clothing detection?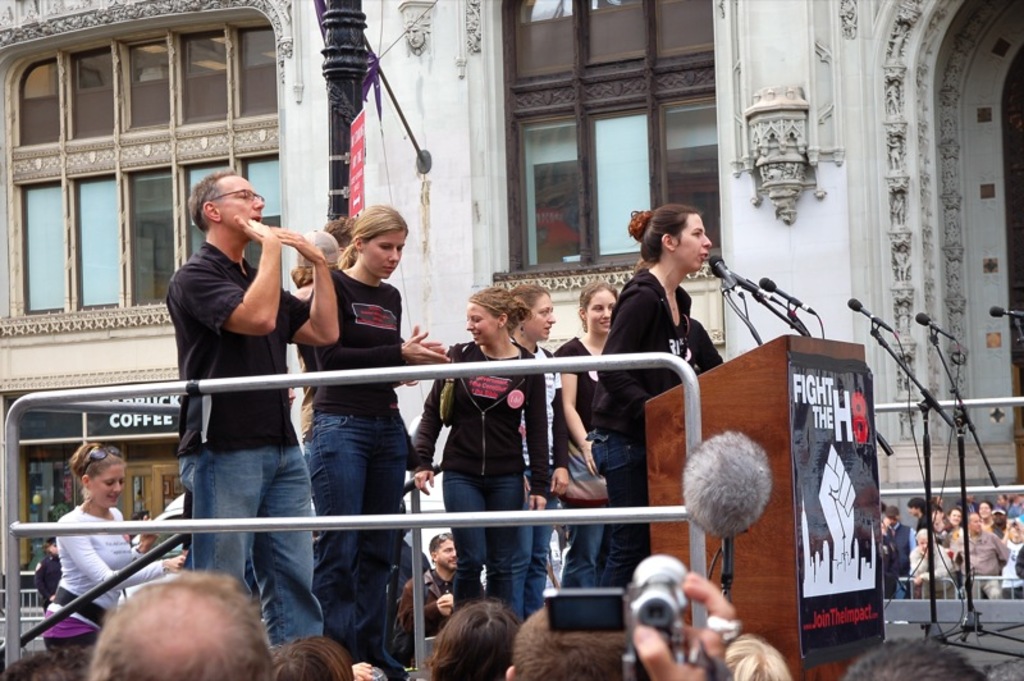
left=585, top=262, right=703, bottom=629
